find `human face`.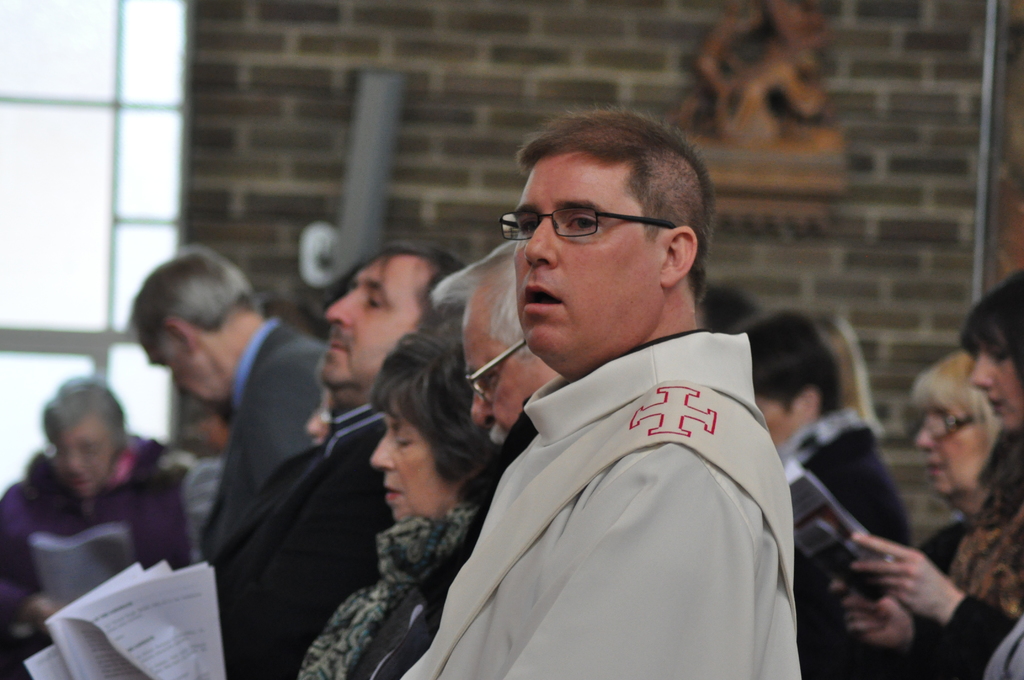
detection(45, 410, 122, 503).
